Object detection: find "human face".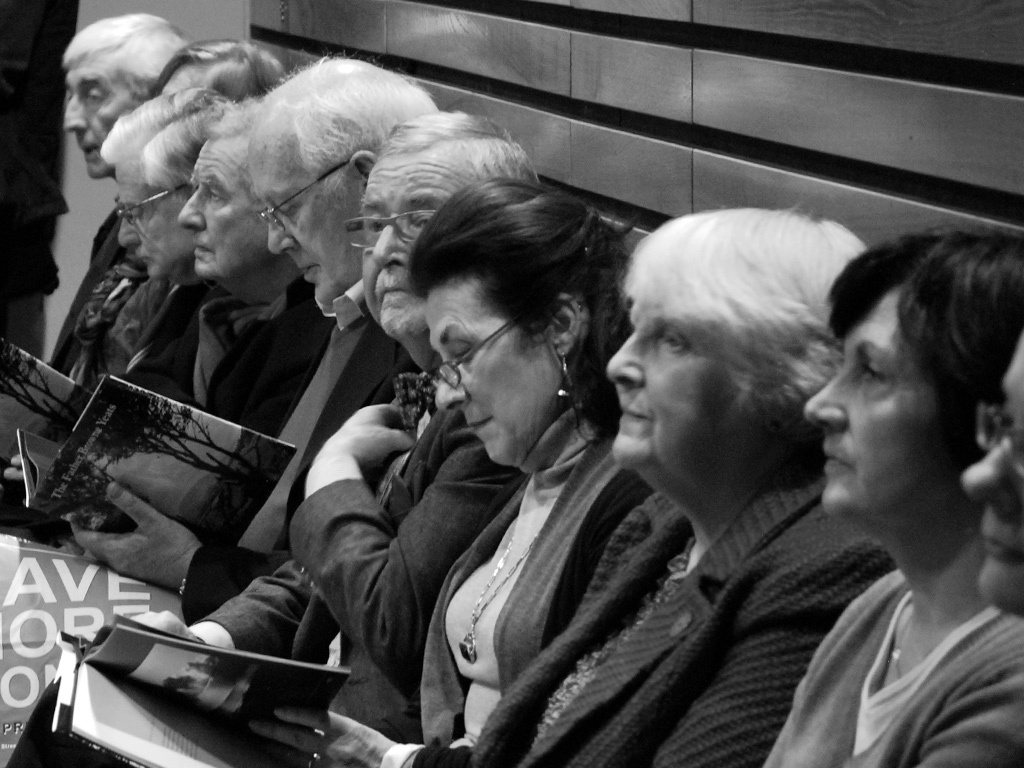
region(59, 54, 137, 179).
